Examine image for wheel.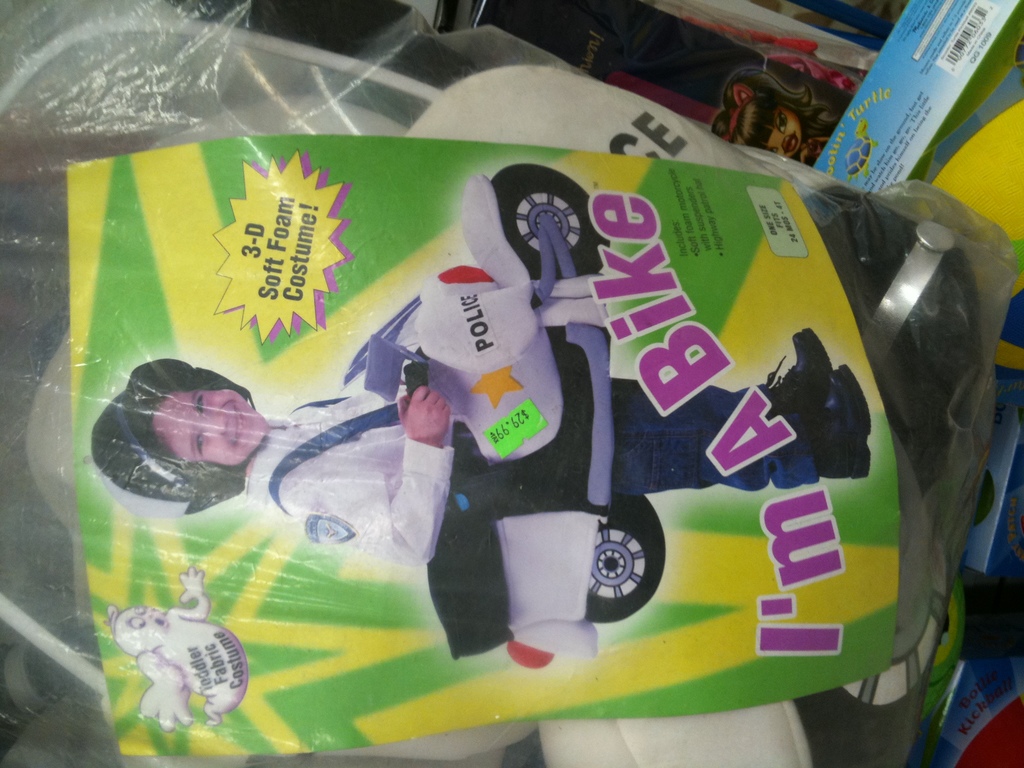
Examination result: [493, 161, 614, 274].
